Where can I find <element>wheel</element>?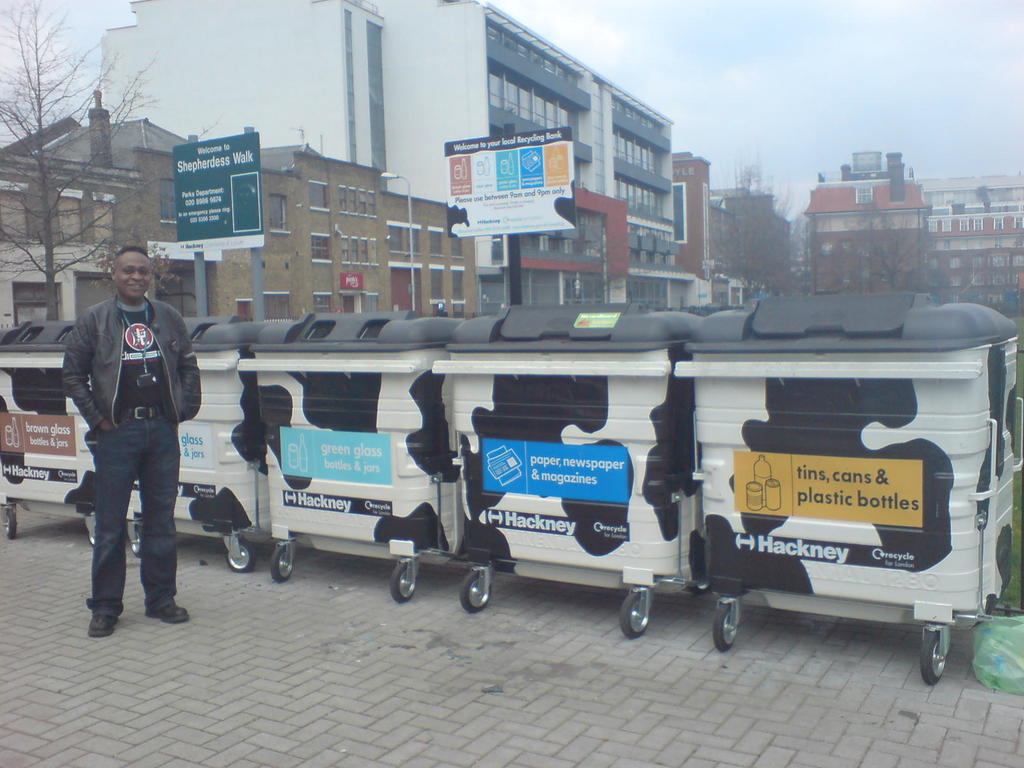
You can find it at Rect(713, 601, 737, 651).
